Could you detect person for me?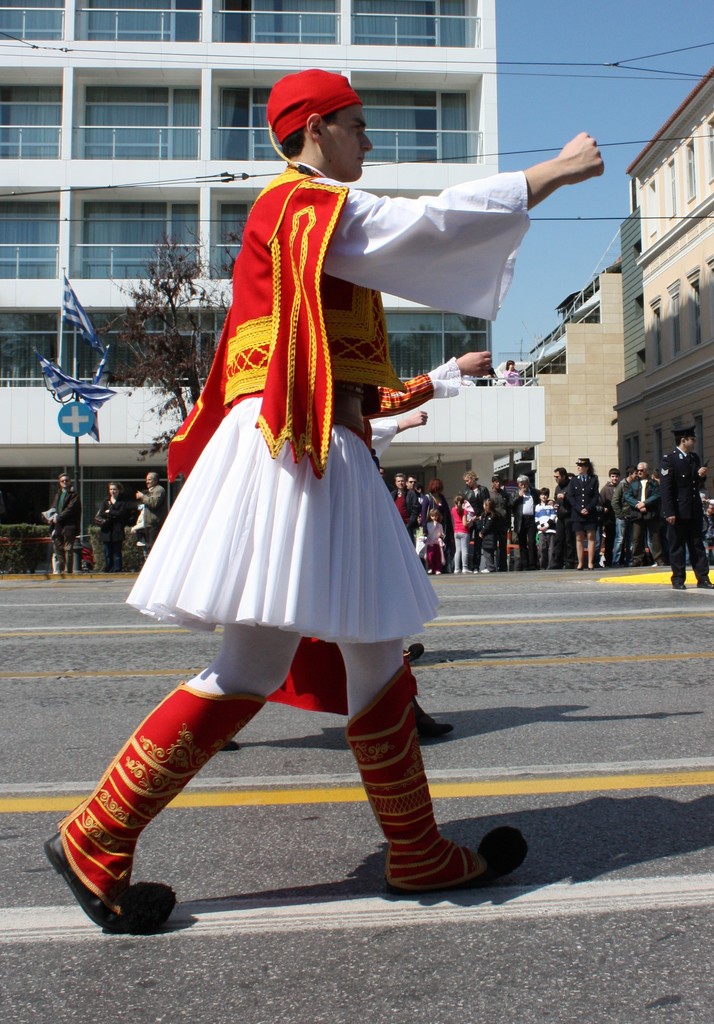
Detection result: select_region(474, 357, 500, 389).
